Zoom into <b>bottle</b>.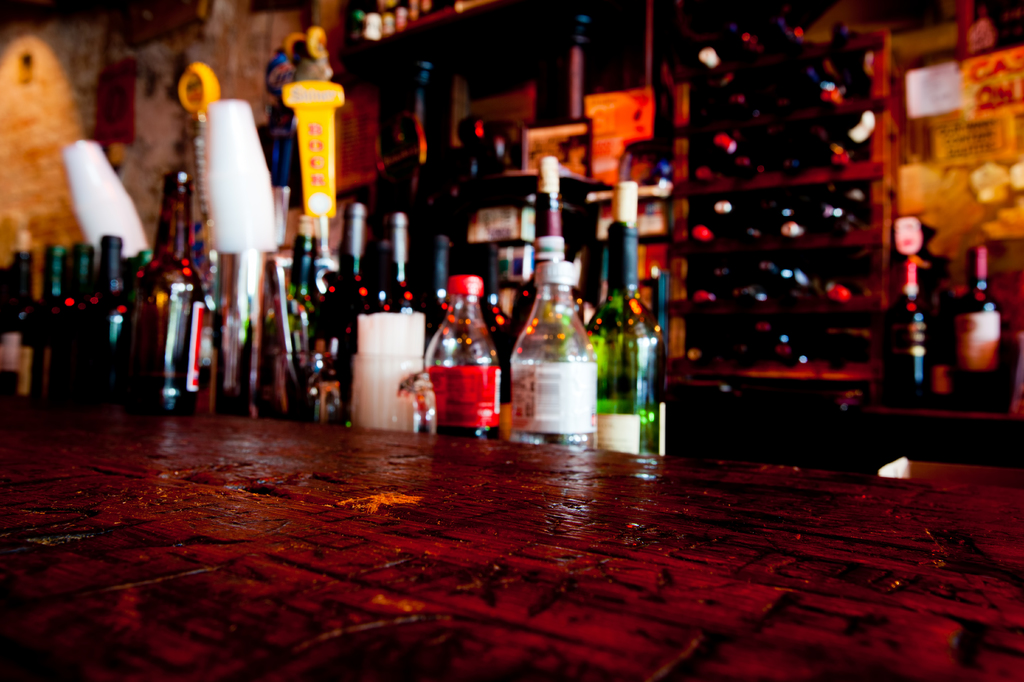
Zoom target: {"left": 314, "top": 207, "right": 390, "bottom": 384}.
